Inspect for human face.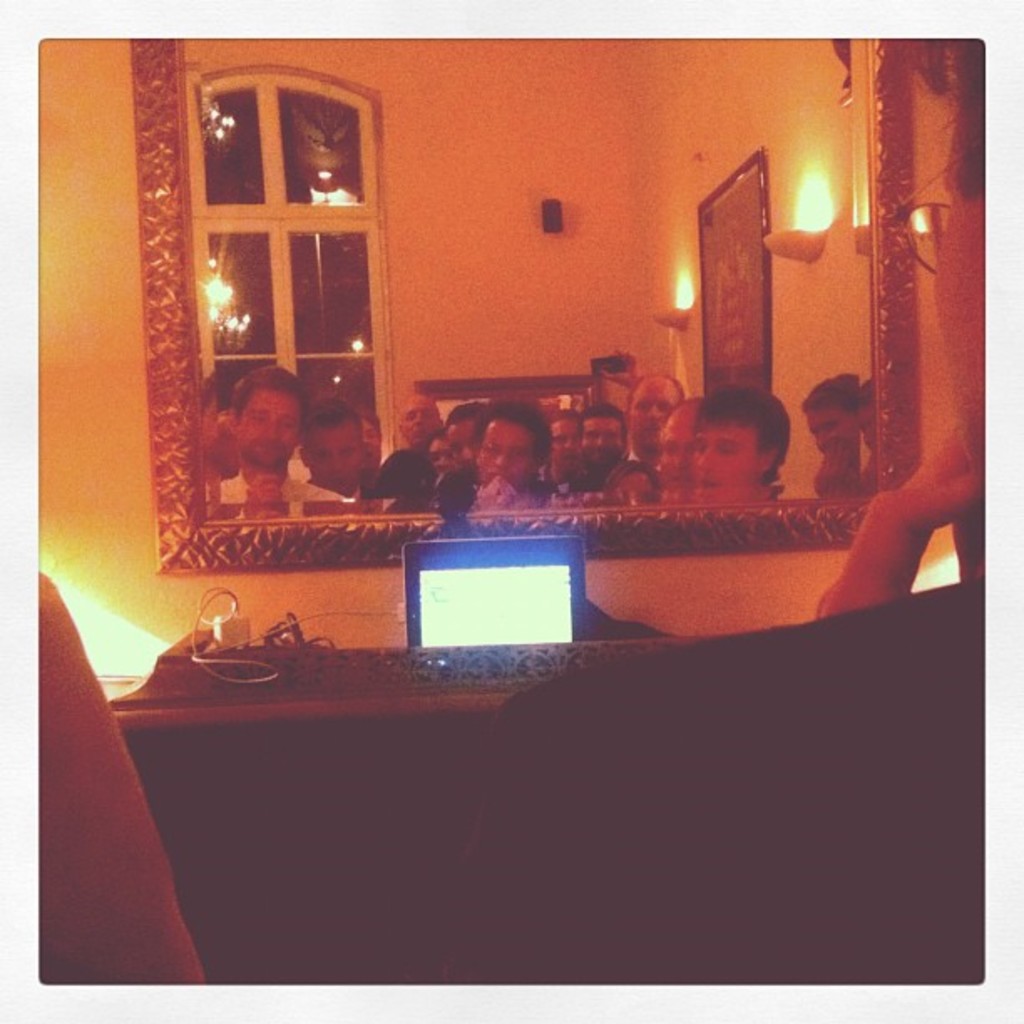
Inspection: bbox=(239, 390, 305, 467).
